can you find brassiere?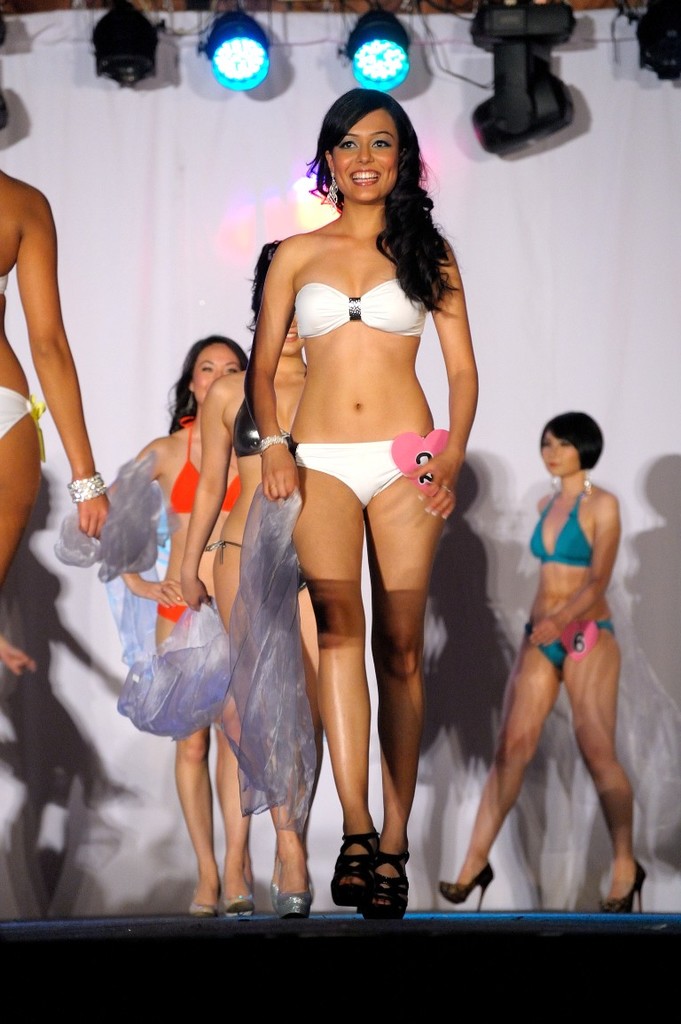
Yes, bounding box: [167, 413, 239, 512].
